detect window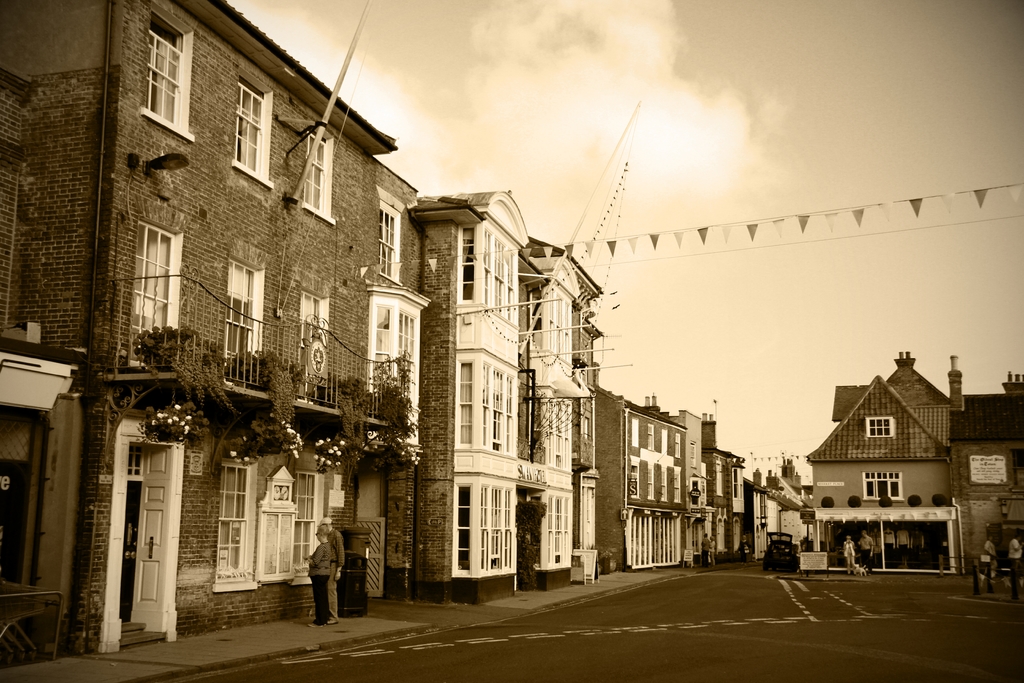
rect(457, 361, 473, 446)
